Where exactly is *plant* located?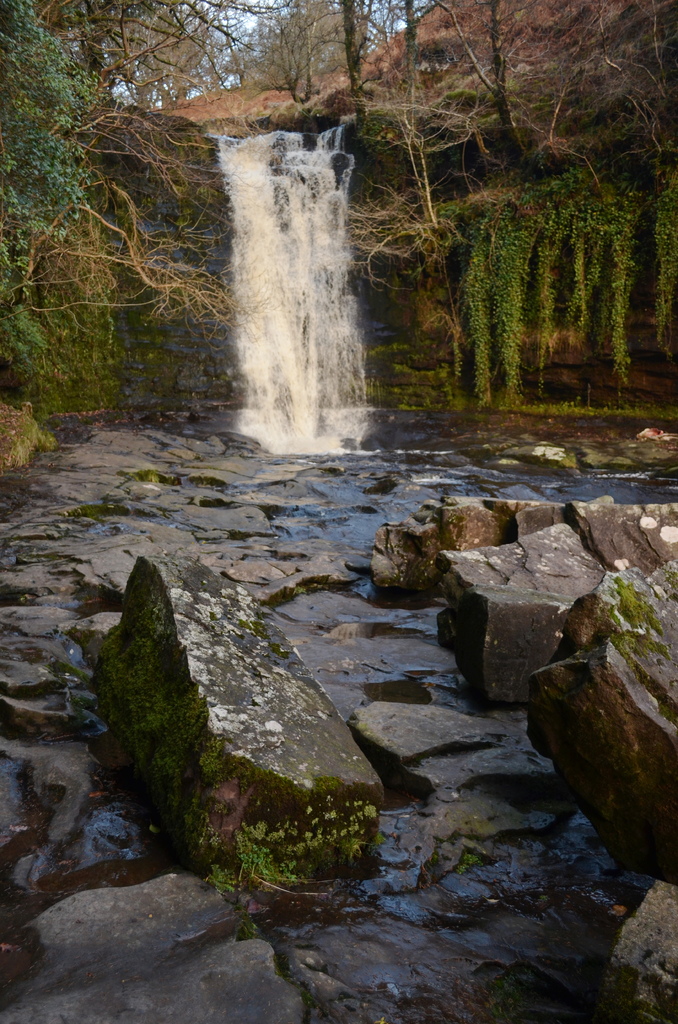
Its bounding box is select_region(430, 848, 440, 869).
